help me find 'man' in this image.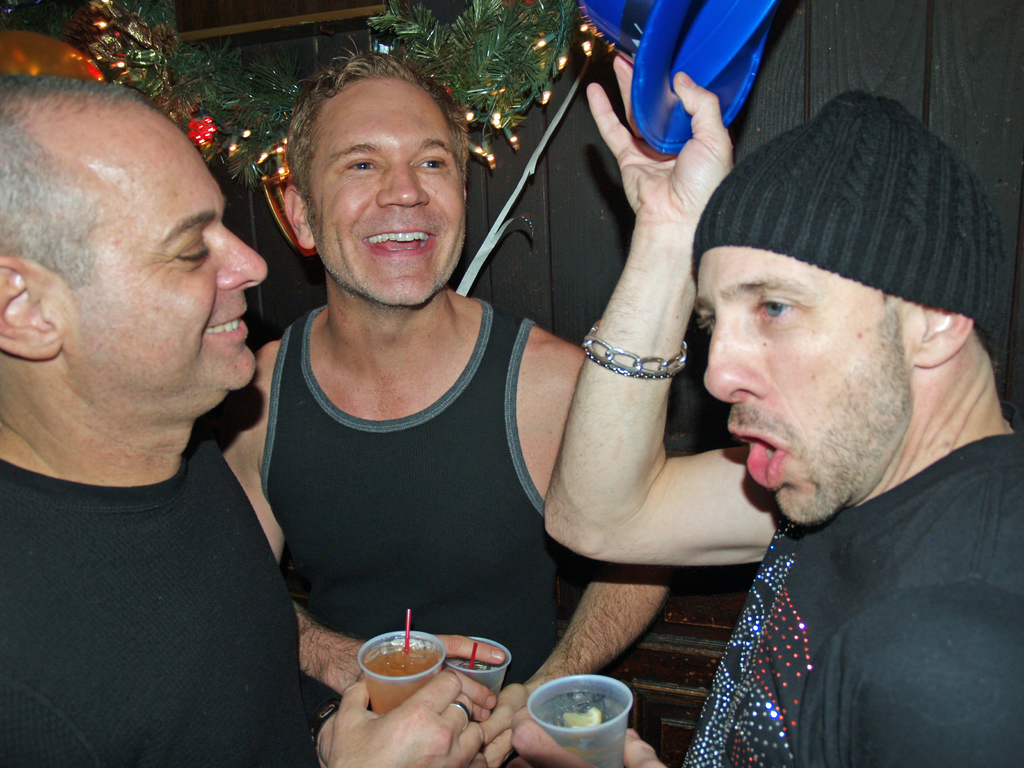
Found it: l=200, t=42, r=678, b=767.
